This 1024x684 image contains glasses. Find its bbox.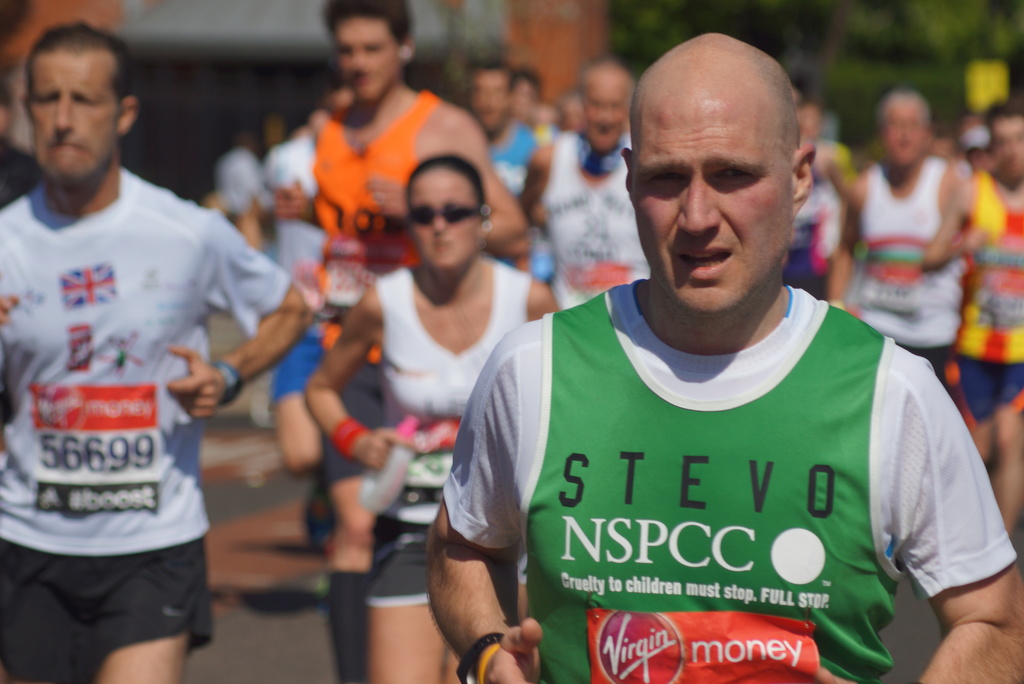
bbox=[405, 207, 479, 225].
